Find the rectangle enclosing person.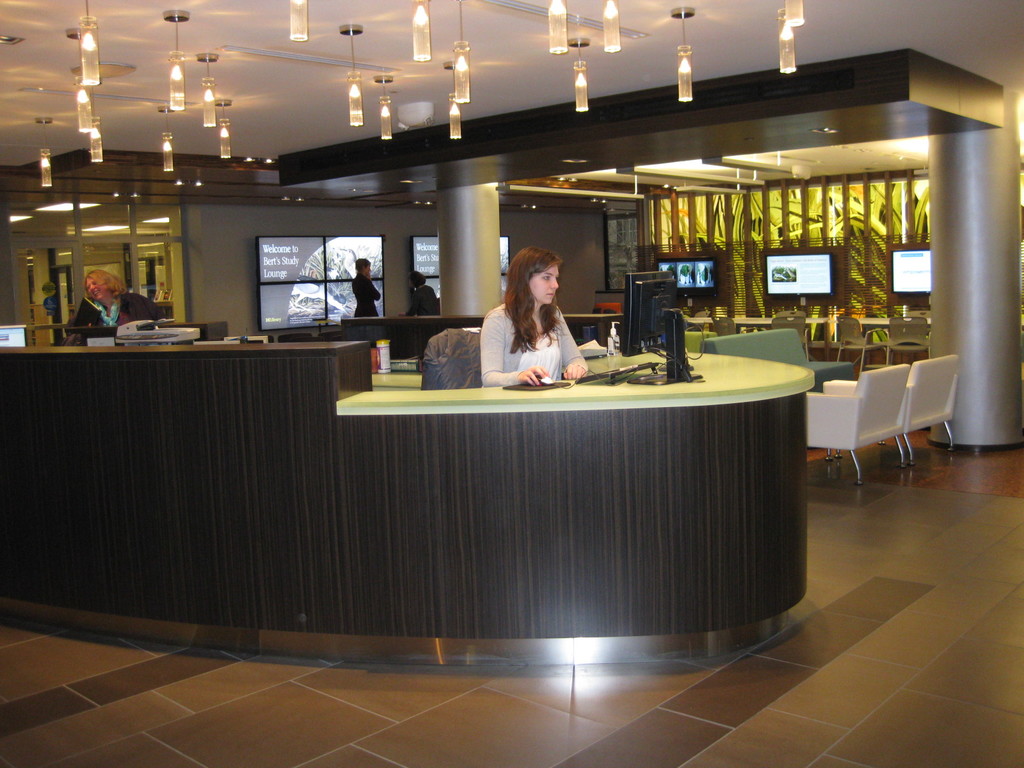
{"x1": 353, "y1": 256, "x2": 388, "y2": 319}.
